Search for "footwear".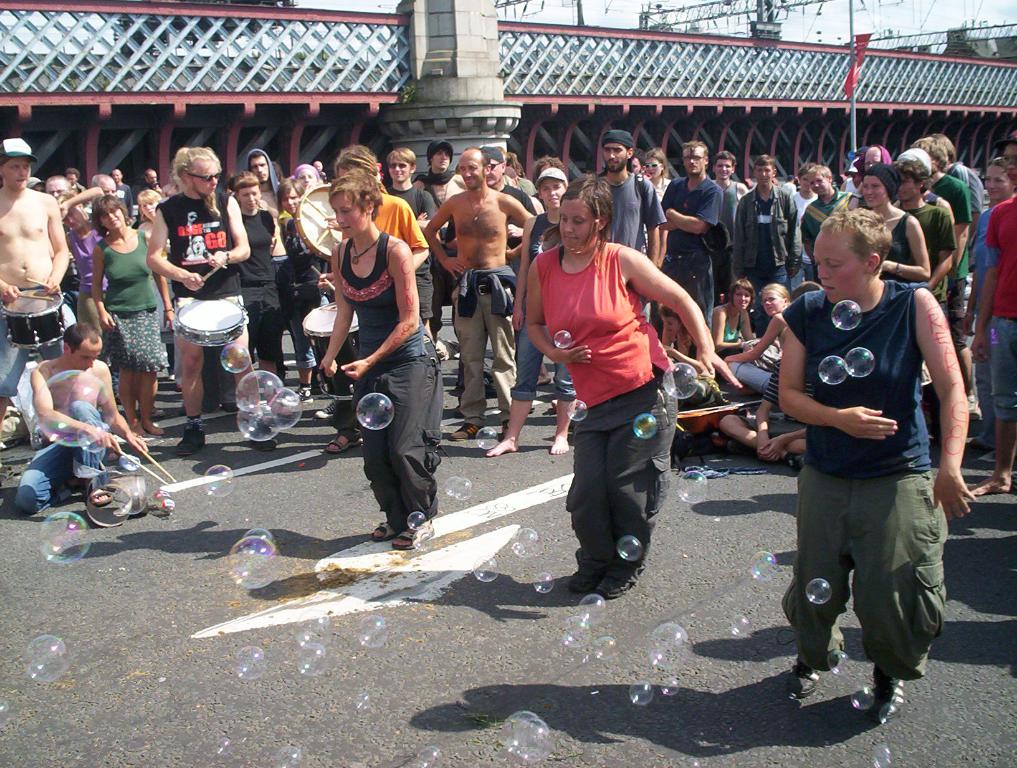
Found at bbox(591, 573, 632, 599).
